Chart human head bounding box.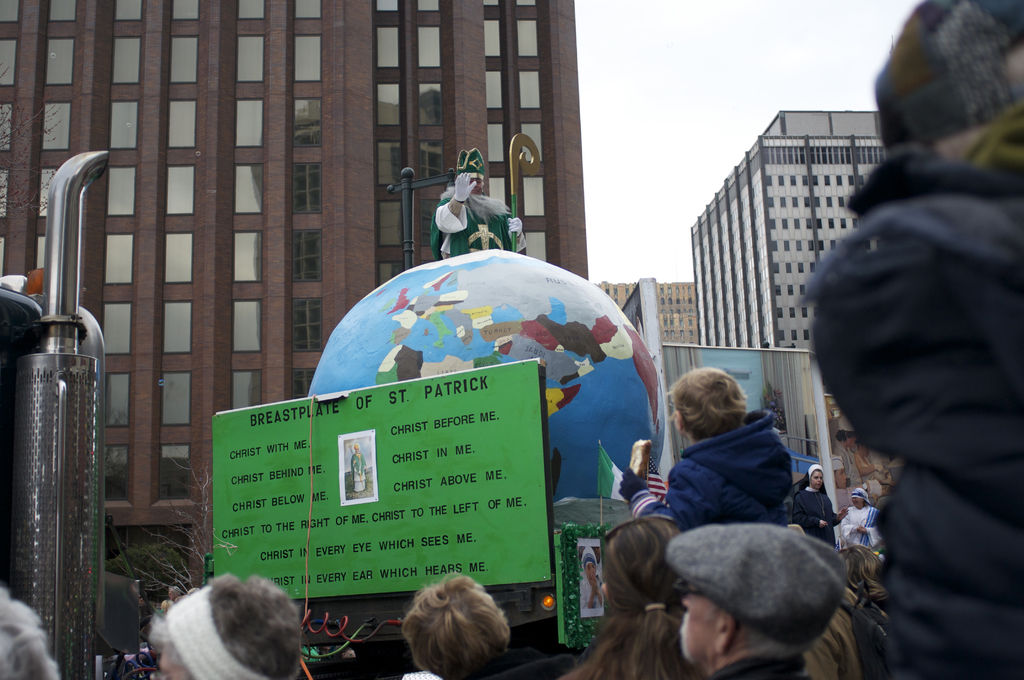
Charted: bbox=(678, 522, 846, 669).
